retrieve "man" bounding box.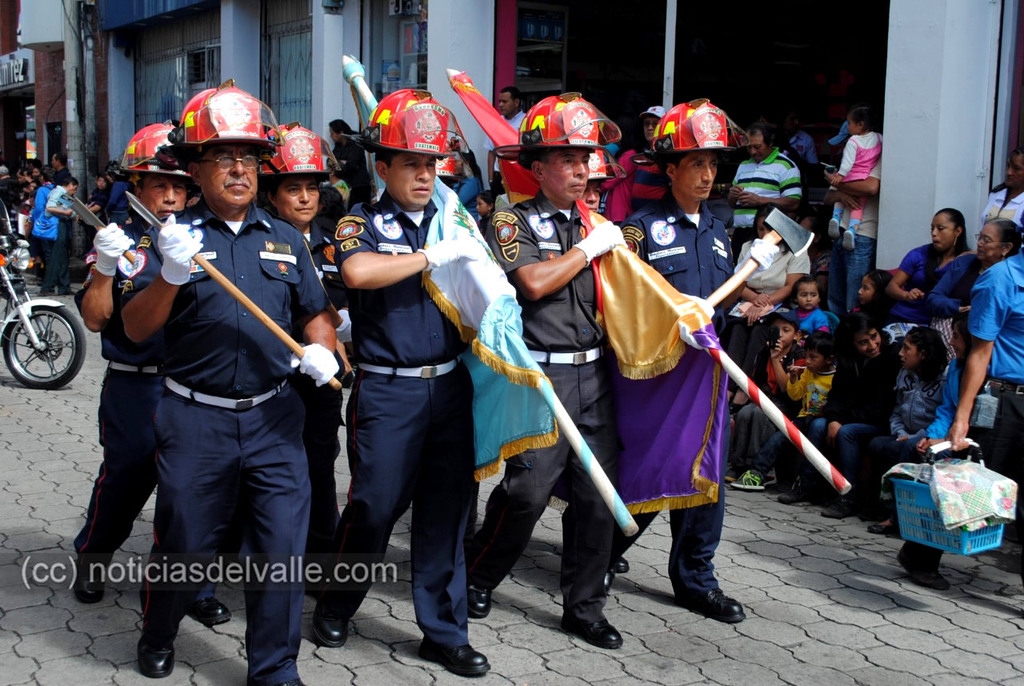
Bounding box: (left=253, top=122, right=349, bottom=623).
